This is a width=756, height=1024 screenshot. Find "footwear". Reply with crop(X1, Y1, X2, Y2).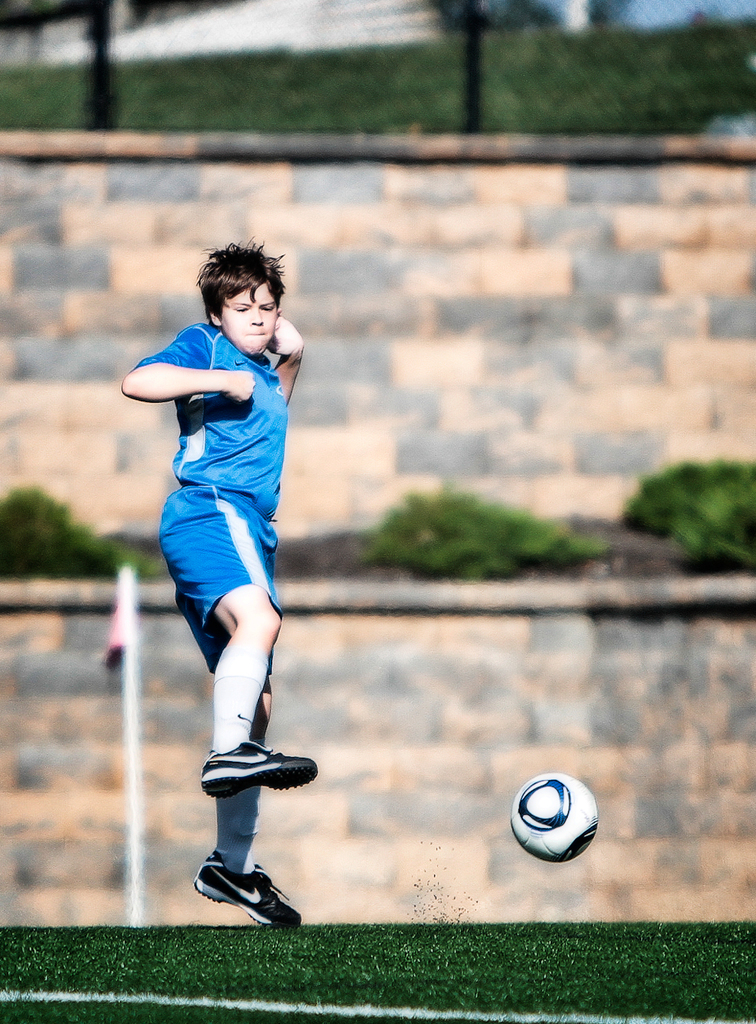
crop(189, 846, 297, 915).
